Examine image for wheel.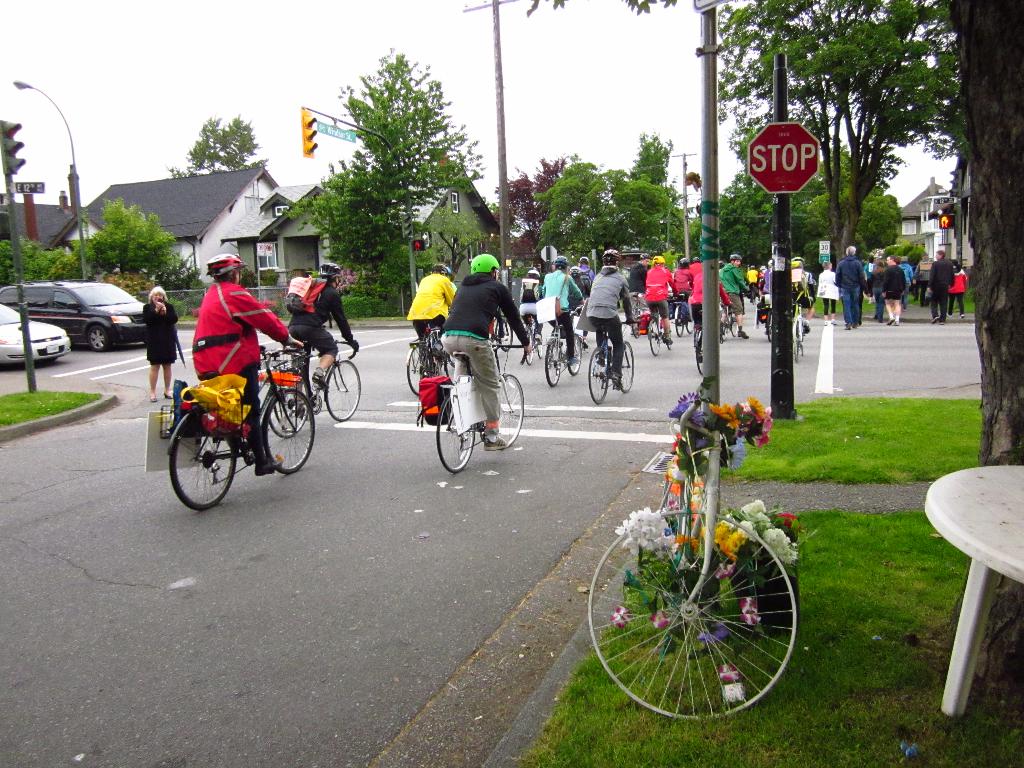
Examination result: crop(88, 323, 108, 349).
